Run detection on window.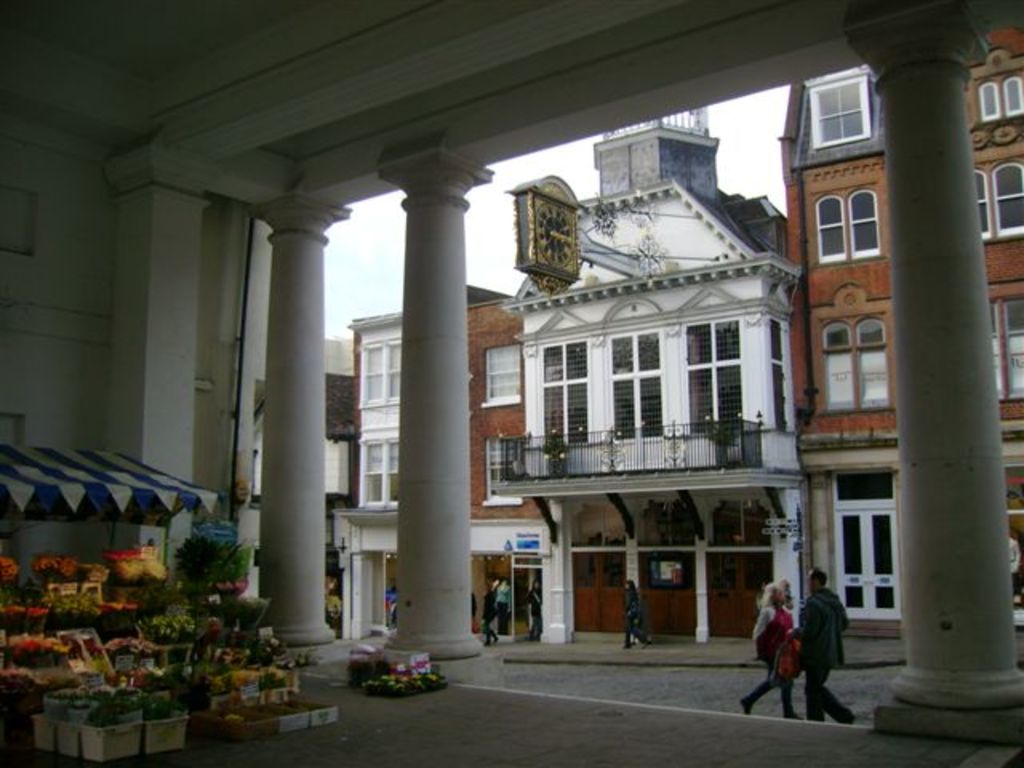
Result: BBox(808, 77, 875, 154).
